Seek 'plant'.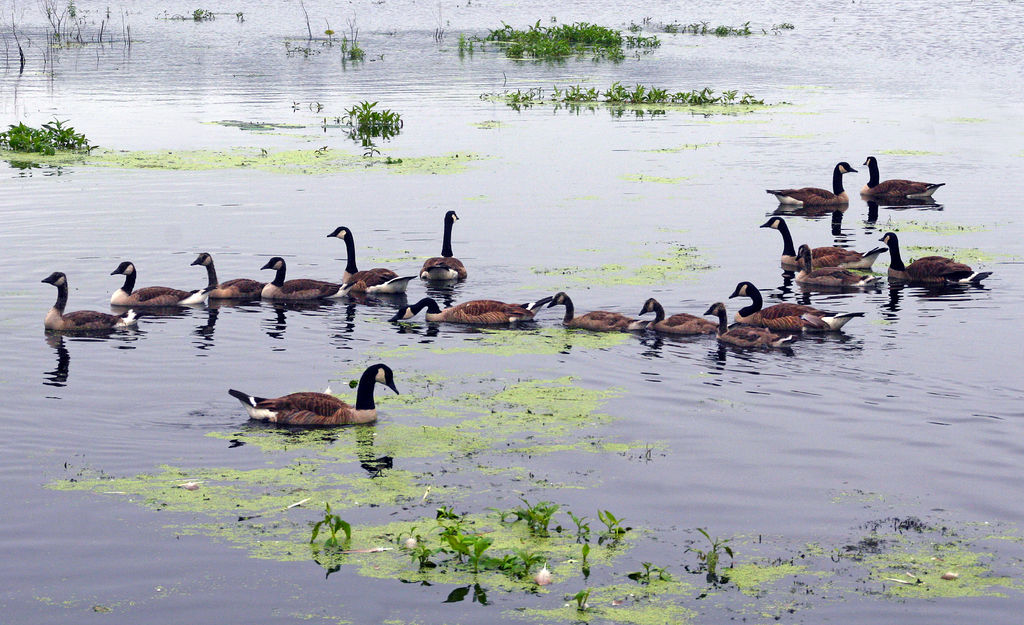
bbox=[399, 523, 442, 574].
